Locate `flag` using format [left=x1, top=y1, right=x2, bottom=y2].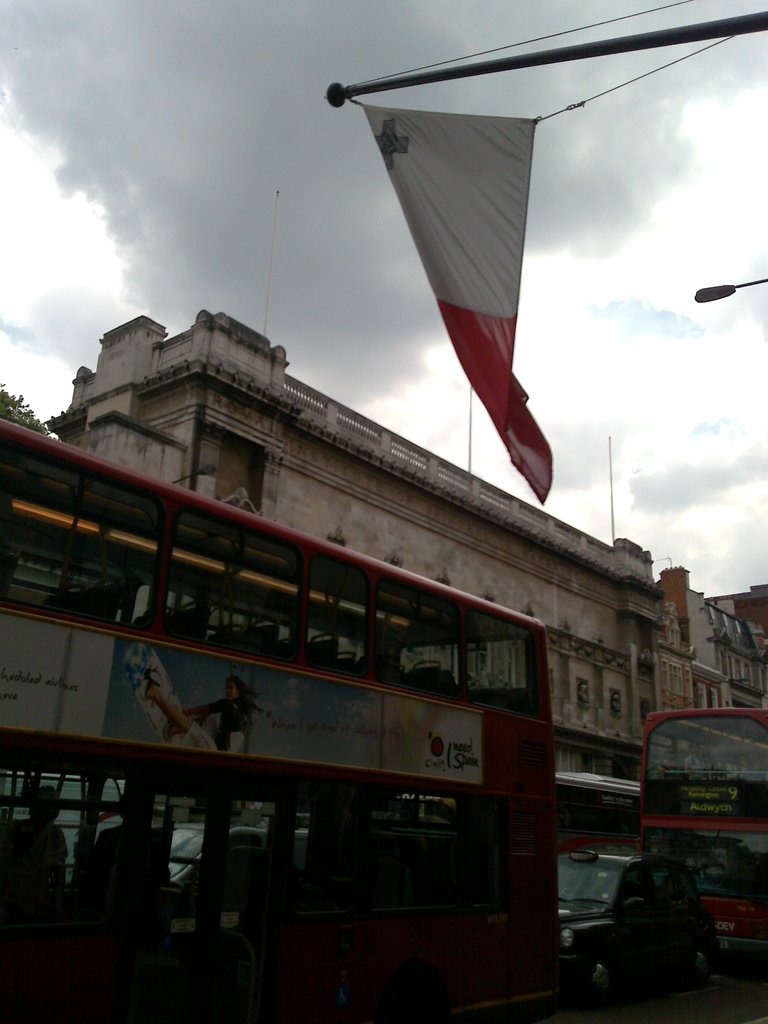
[left=370, top=90, right=551, bottom=500].
